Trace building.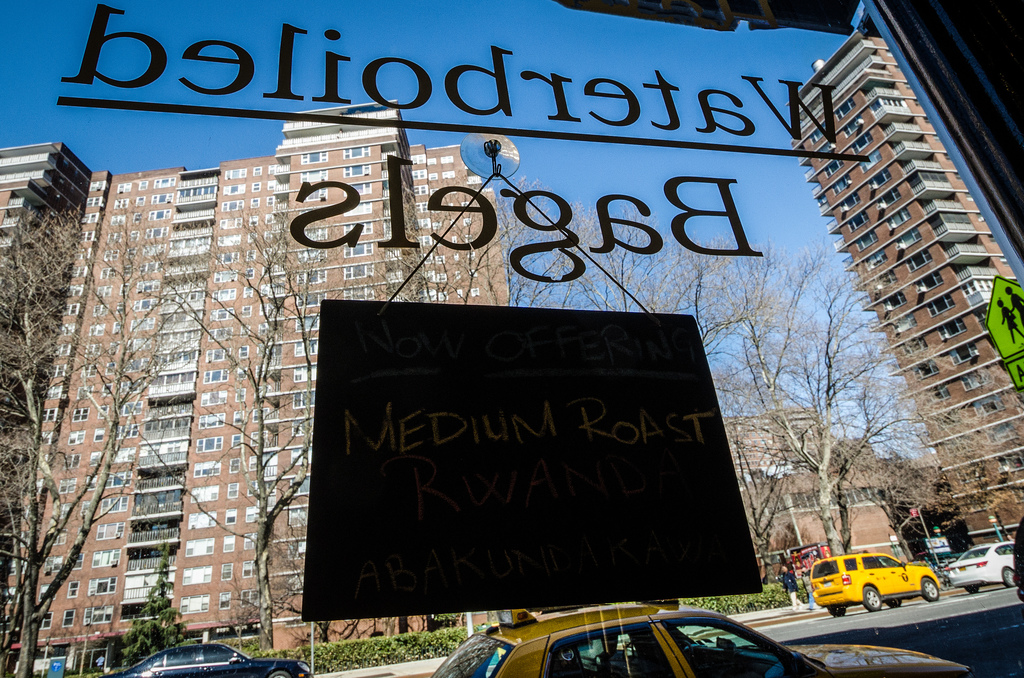
Traced to Rect(788, 31, 1023, 557).
